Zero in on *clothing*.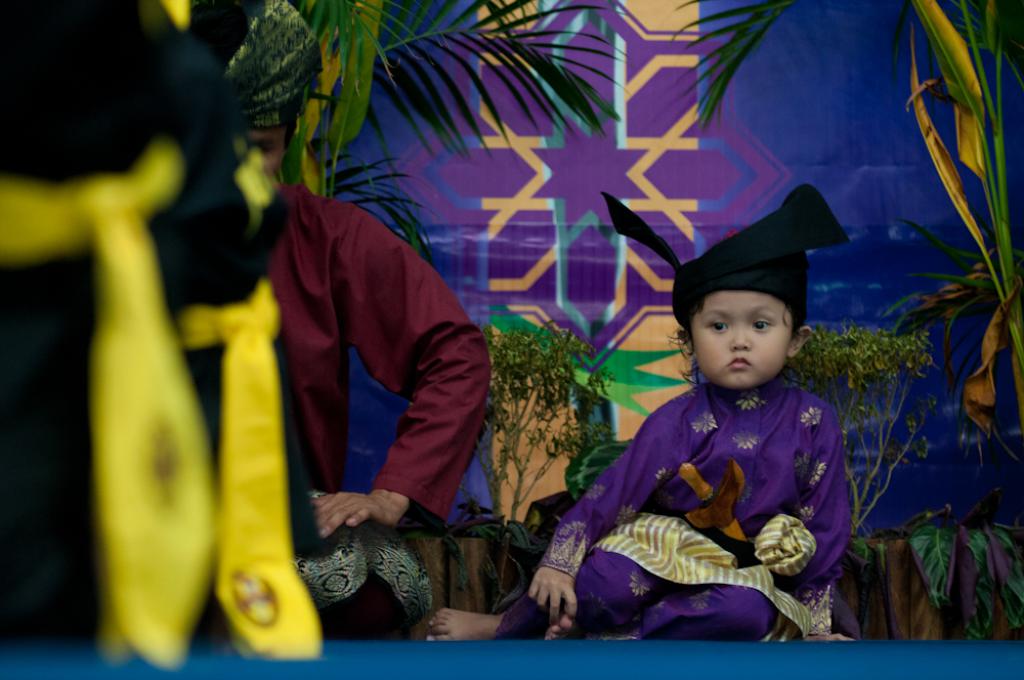
Zeroed in: crop(289, 512, 438, 637).
